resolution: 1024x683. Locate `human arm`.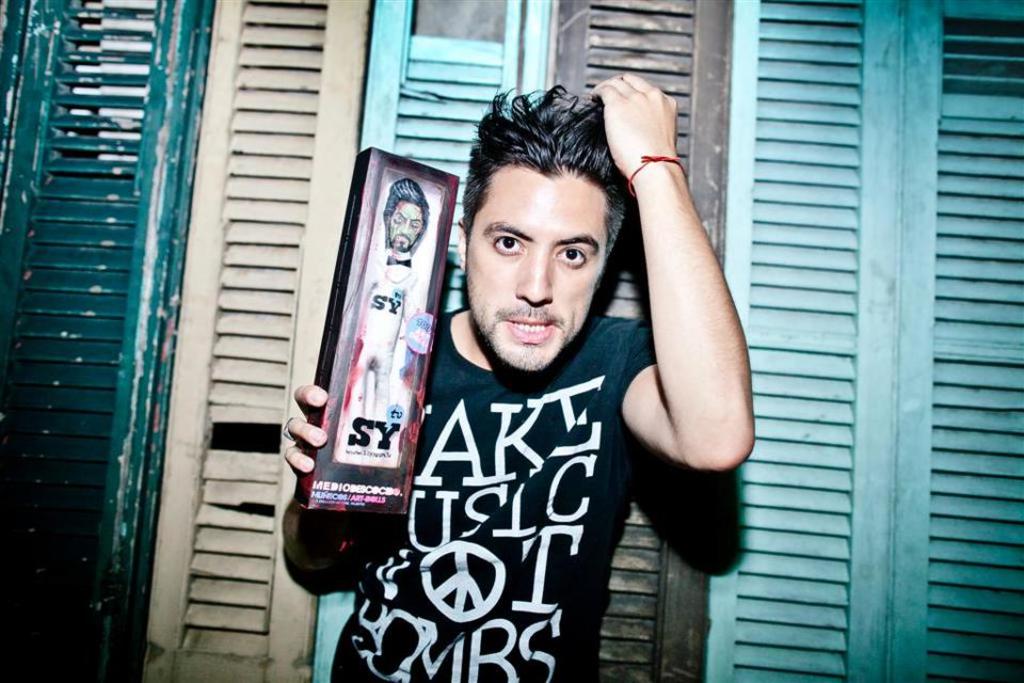
region(269, 377, 386, 582).
